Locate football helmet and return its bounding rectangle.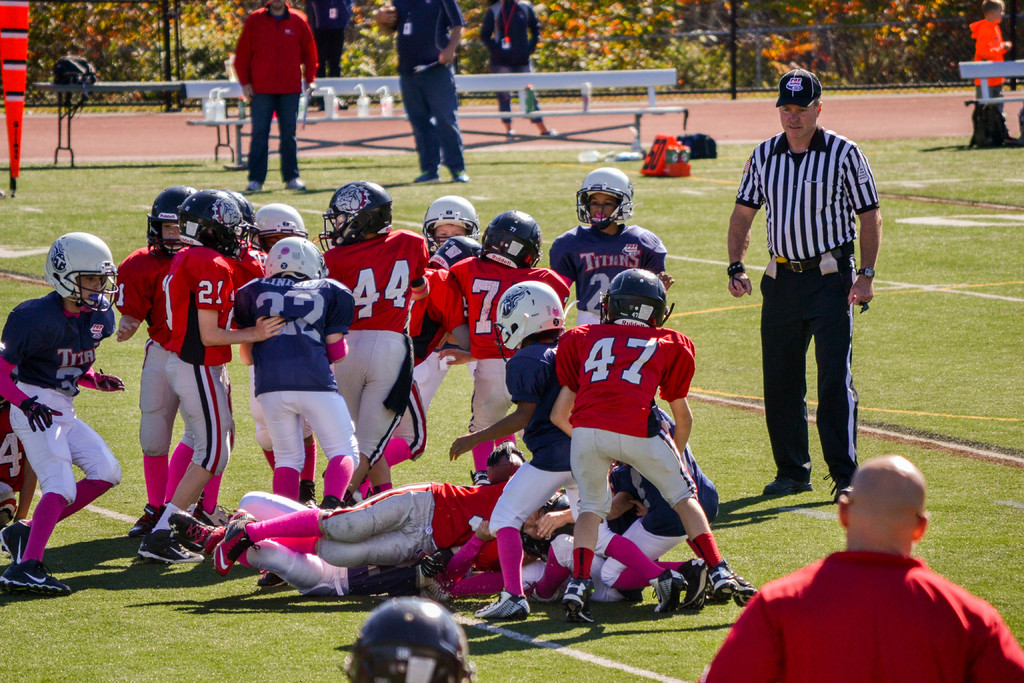
Rect(227, 188, 260, 228).
